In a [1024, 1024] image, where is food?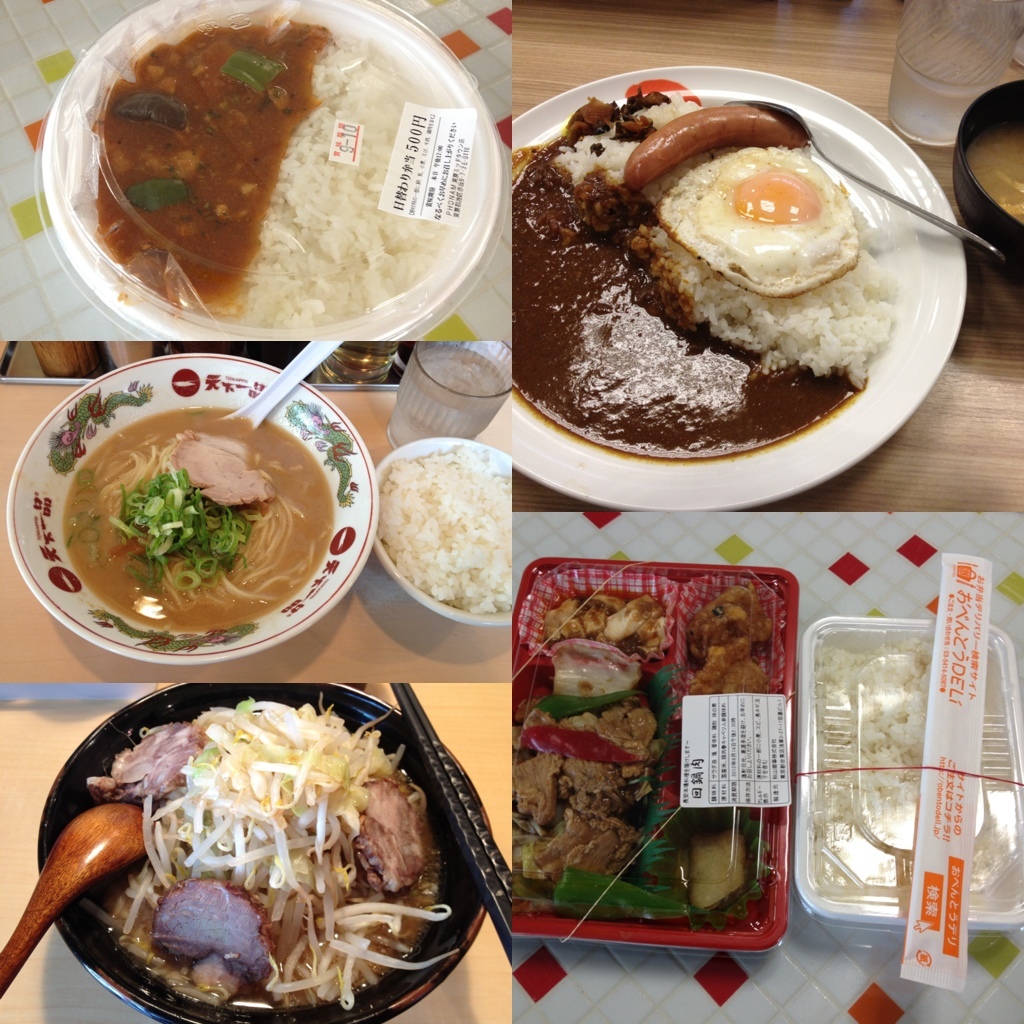
x1=65, y1=19, x2=533, y2=304.
